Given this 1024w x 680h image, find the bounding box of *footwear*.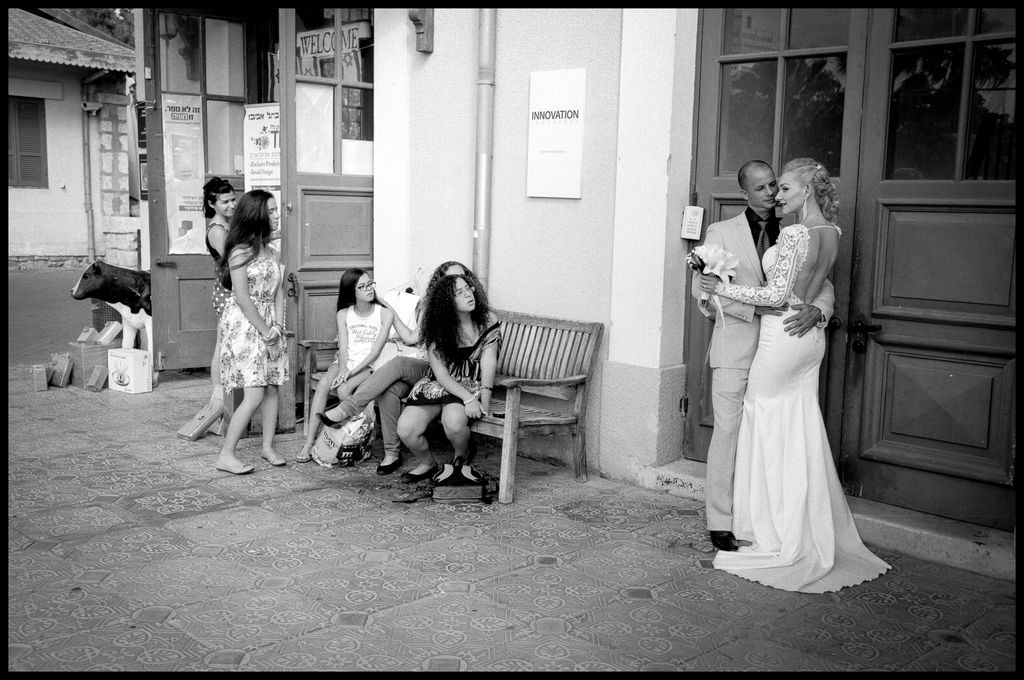
bbox=[257, 448, 287, 467].
